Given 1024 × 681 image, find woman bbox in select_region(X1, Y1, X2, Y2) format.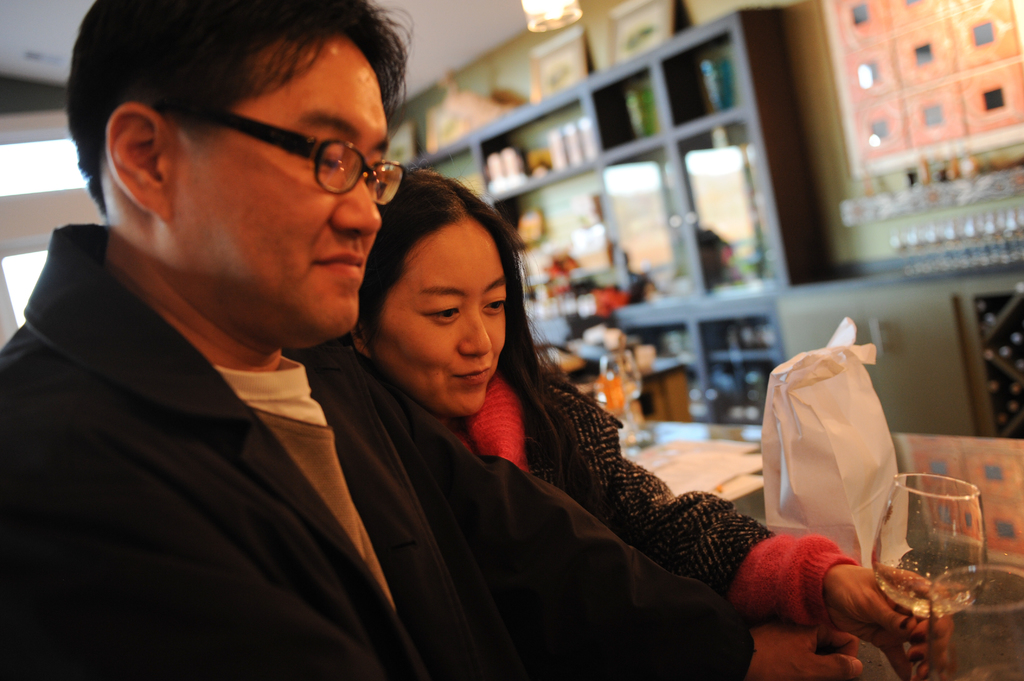
select_region(349, 173, 819, 668).
